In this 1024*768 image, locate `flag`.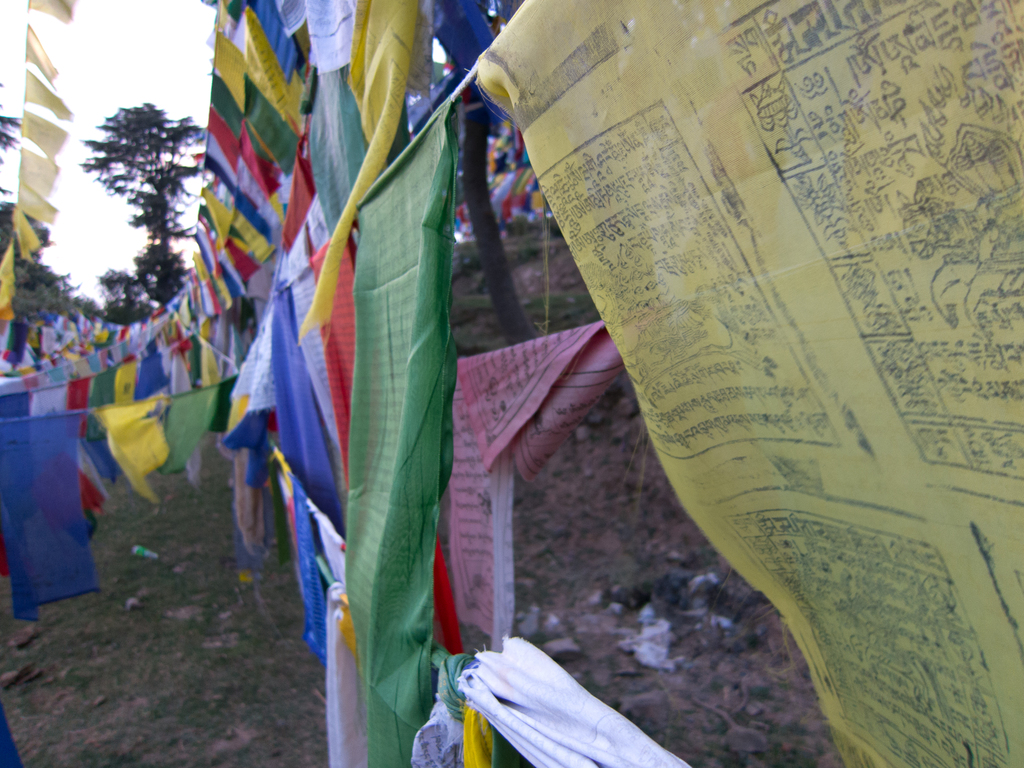
Bounding box: [4,0,1021,767].
